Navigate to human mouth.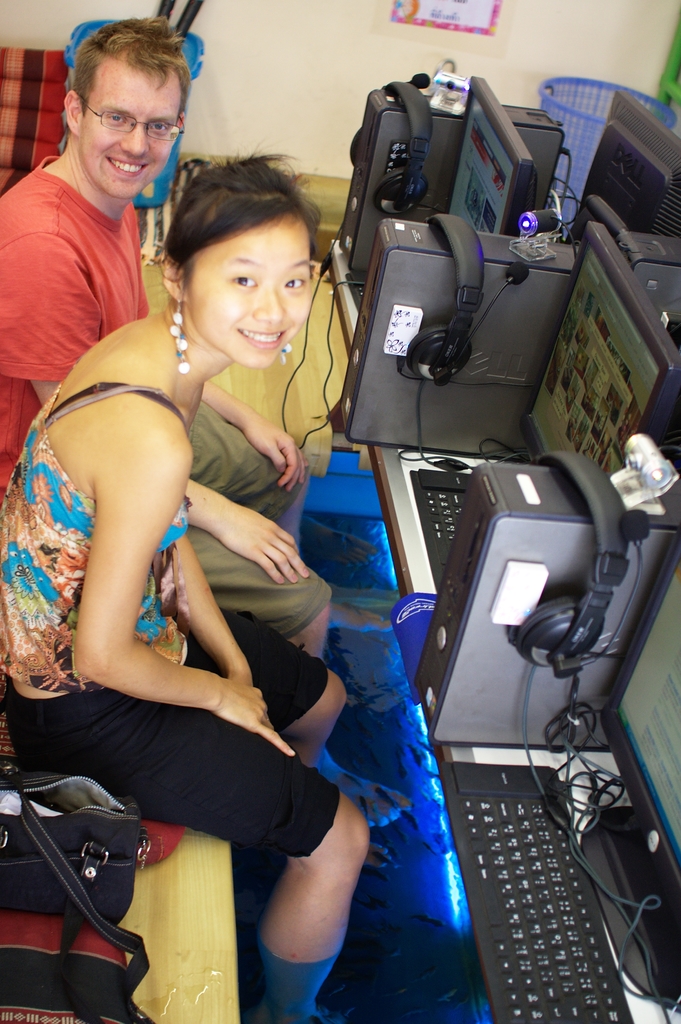
Navigation target: (left=235, top=325, right=293, bottom=351).
